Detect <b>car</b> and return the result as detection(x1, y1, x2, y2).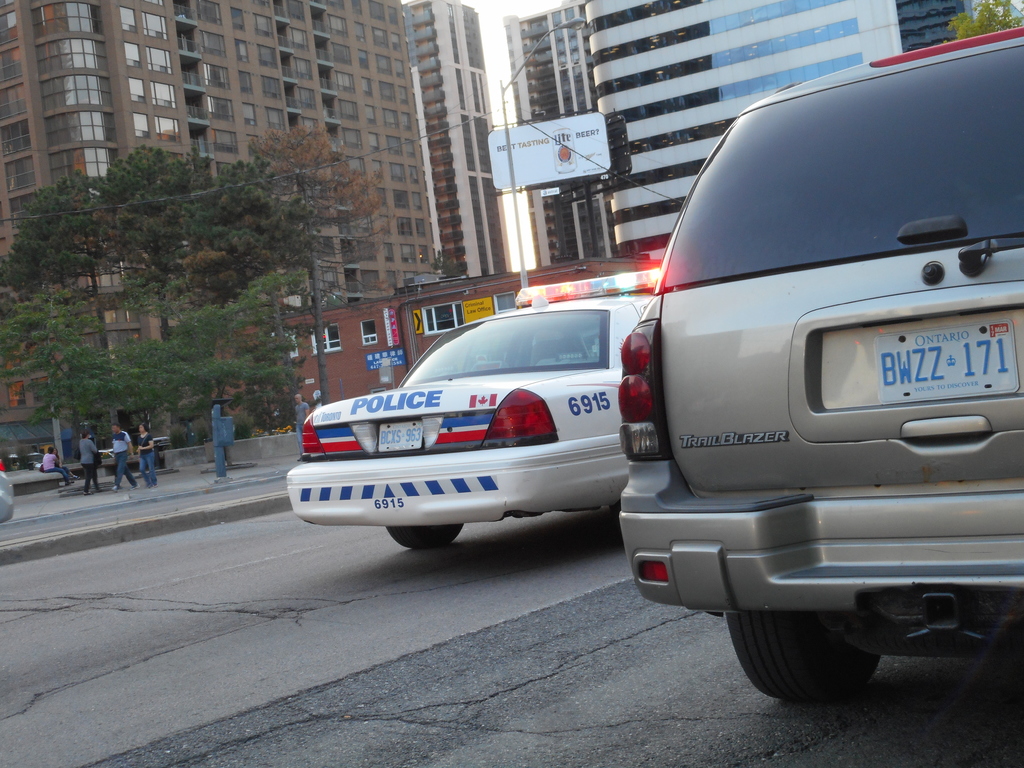
detection(615, 19, 1023, 700).
